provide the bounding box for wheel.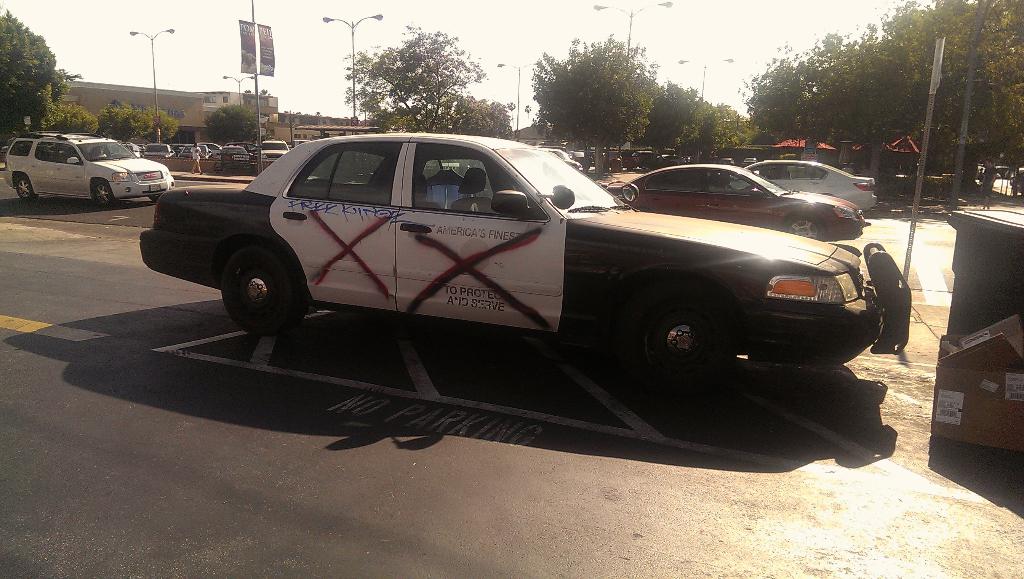
{"x1": 206, "y1": 235, "x2": 288, "y2": 322}.
